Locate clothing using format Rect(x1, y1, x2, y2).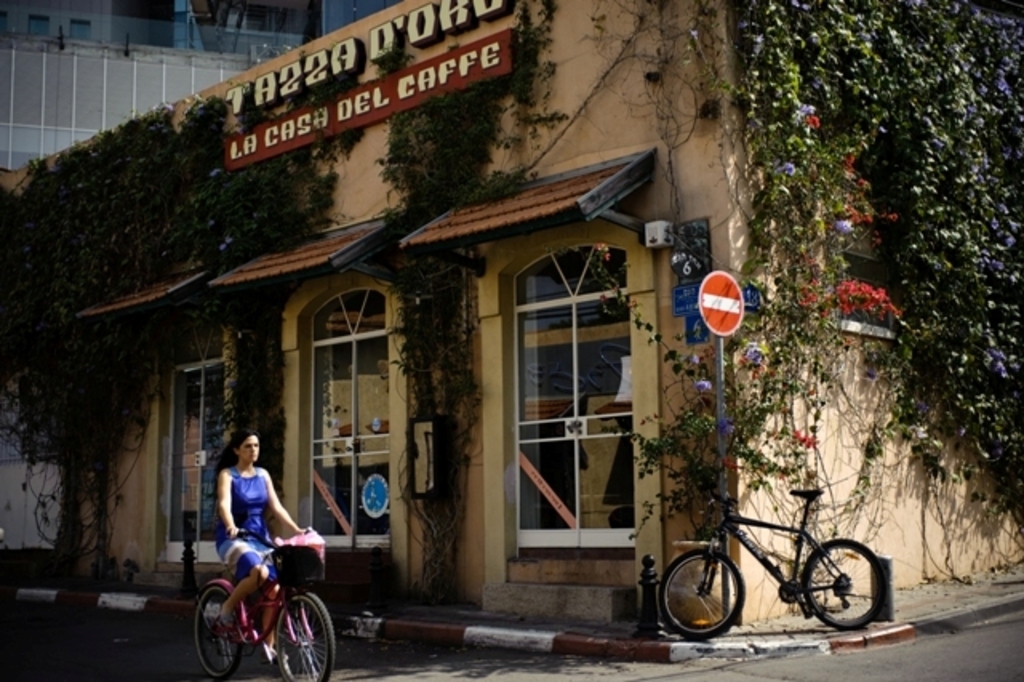
Rect(213, 469, 270, 586).
